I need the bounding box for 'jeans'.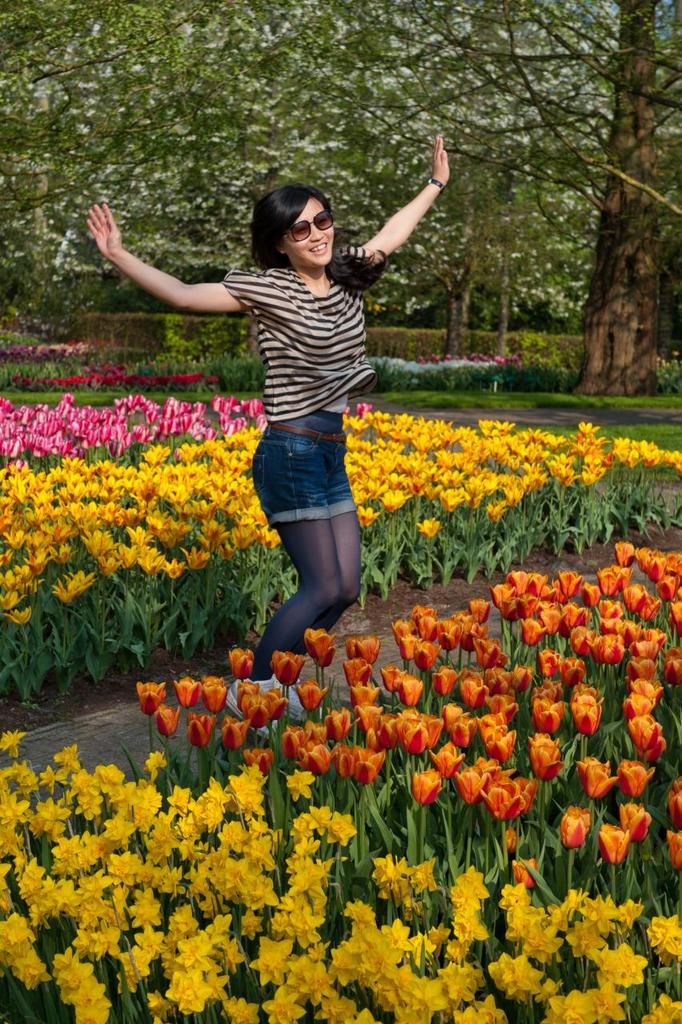
Here it is: locate(252, 419, 360, 519).
